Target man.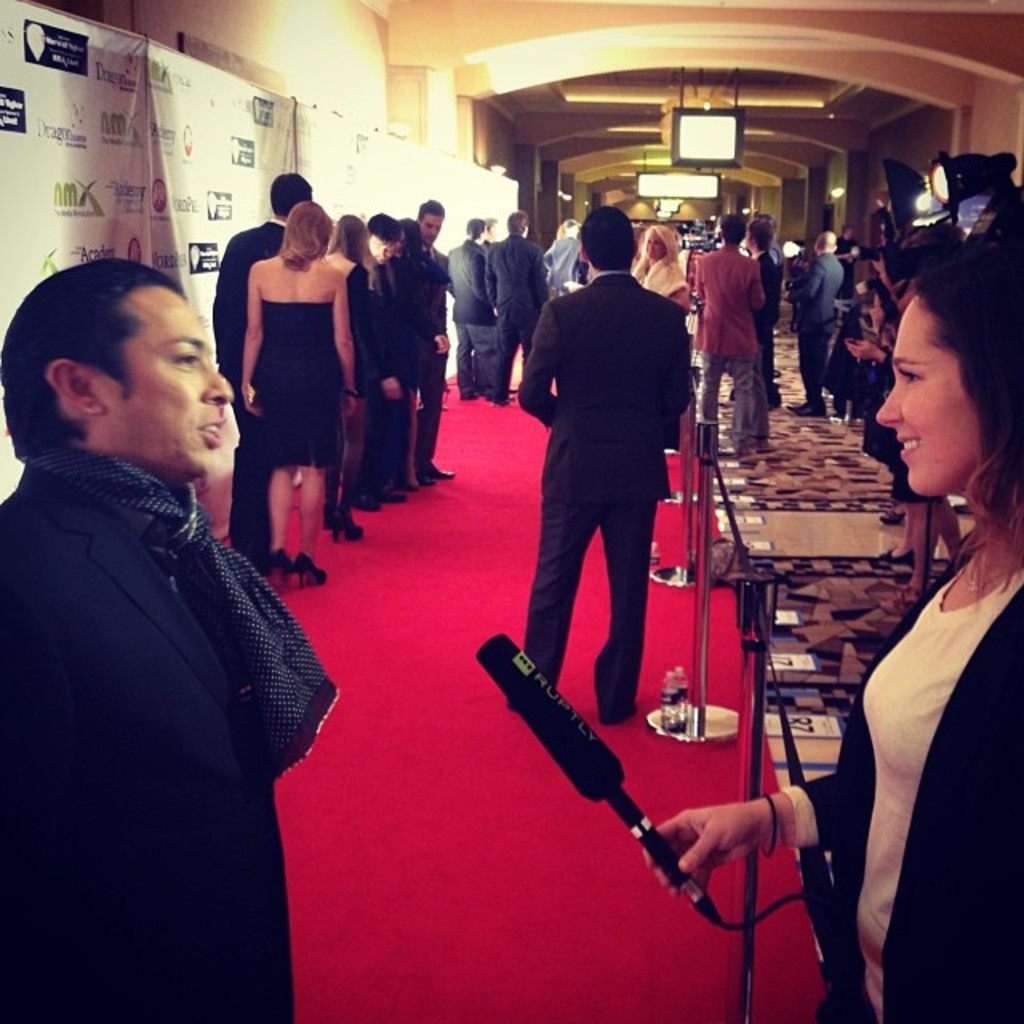
Target region: [left=418, top=210, right=488, bottom=405].
